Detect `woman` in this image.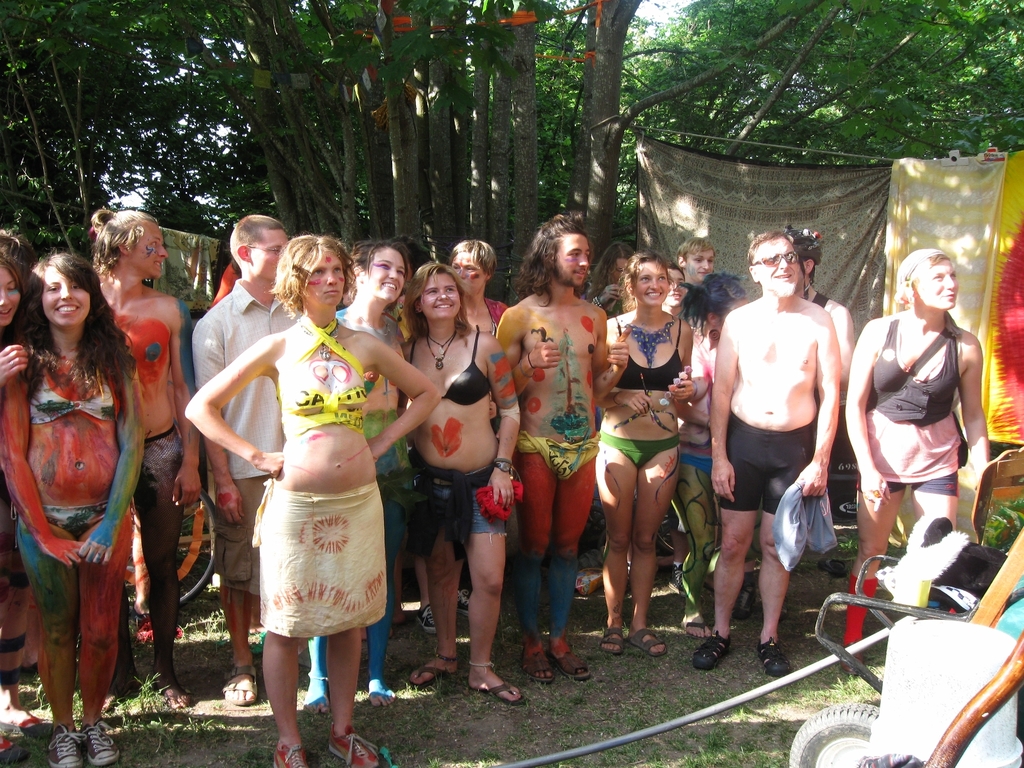
Detection: box(313, 228, 500, 721).
